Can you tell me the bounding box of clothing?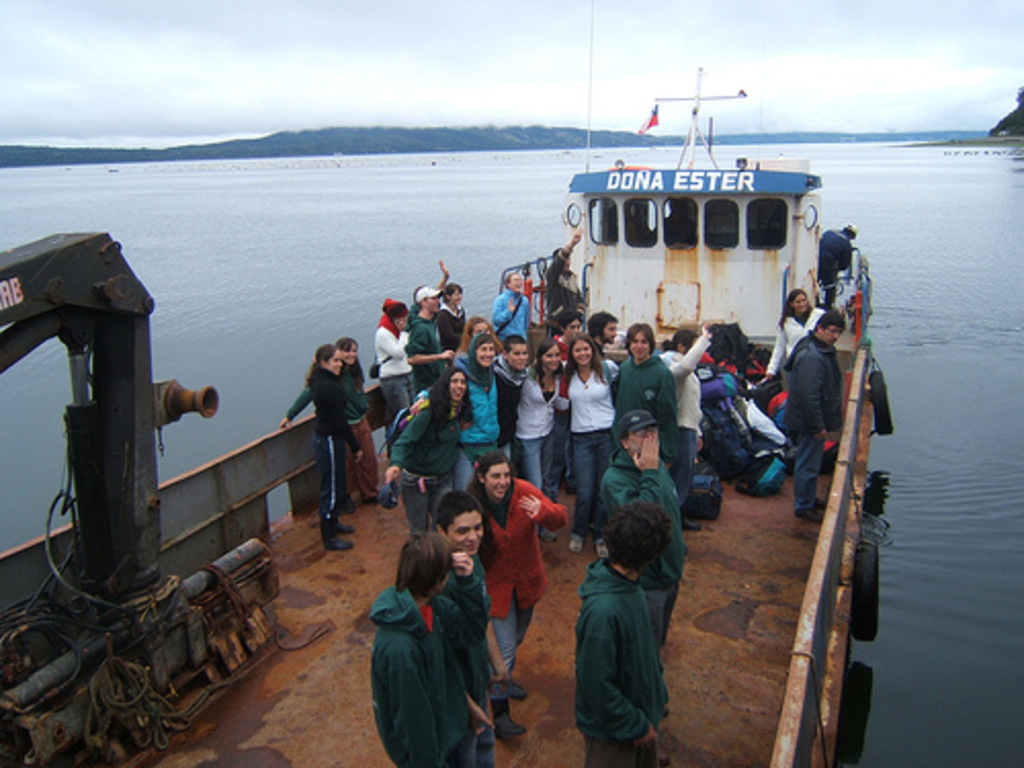
[514,367,555,440].
